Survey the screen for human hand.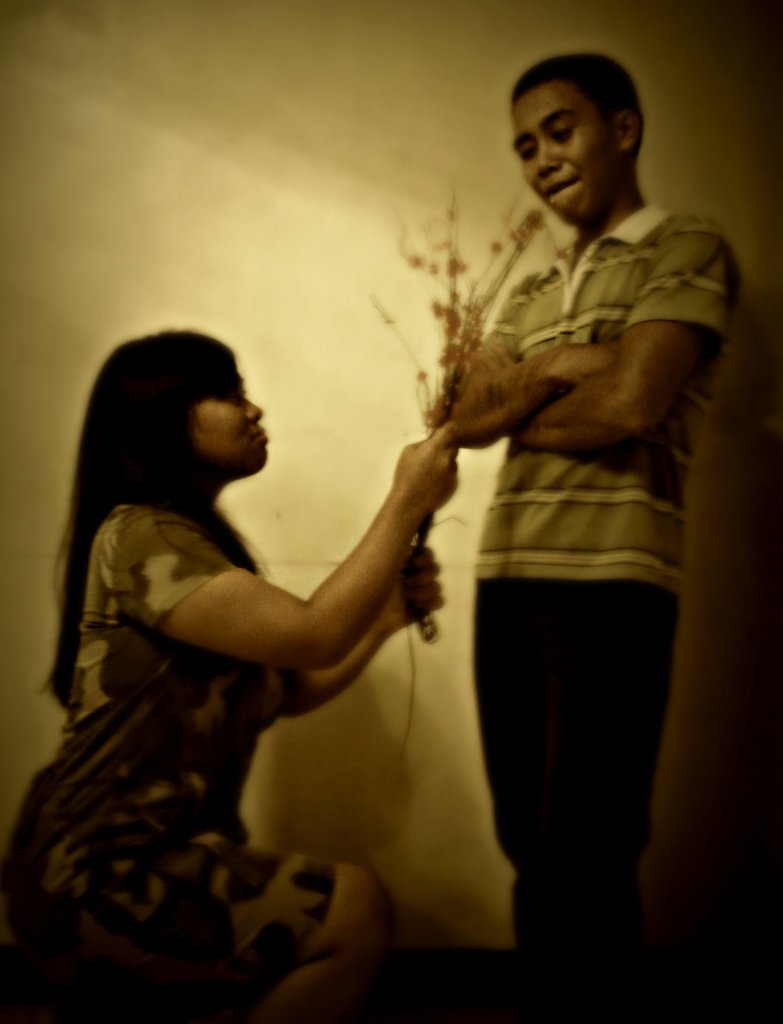
Survey found: crop(567, 341, 625, 391).
